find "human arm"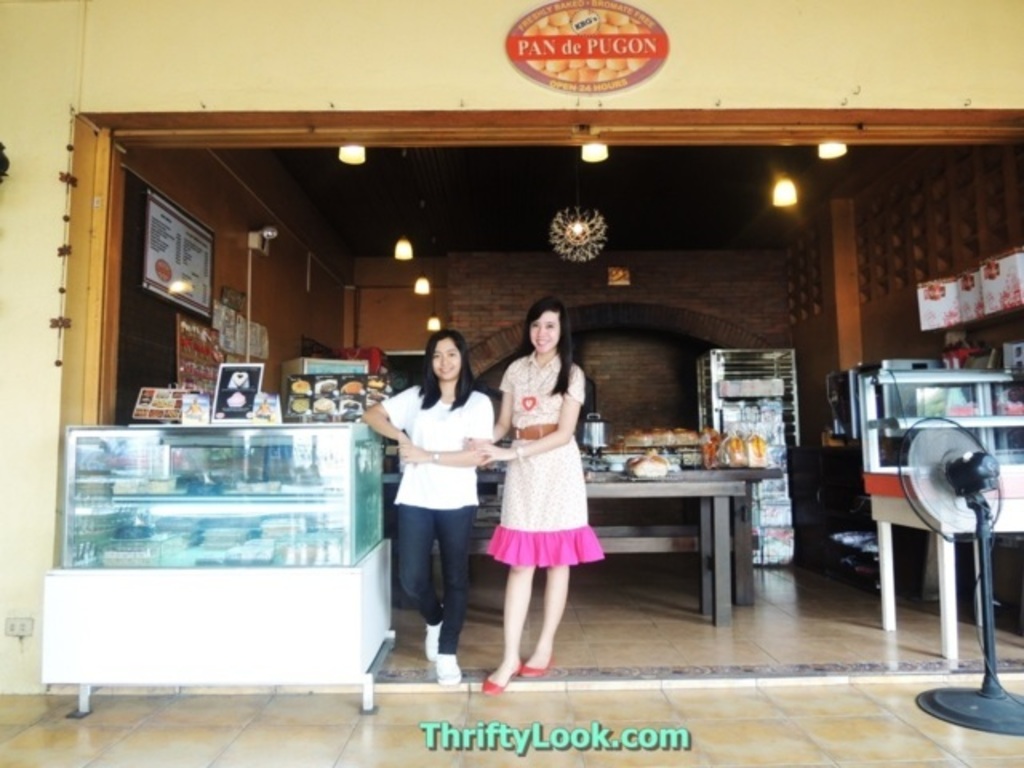
pyautogui.locateOnScreen(478, 370, 590, 474)
